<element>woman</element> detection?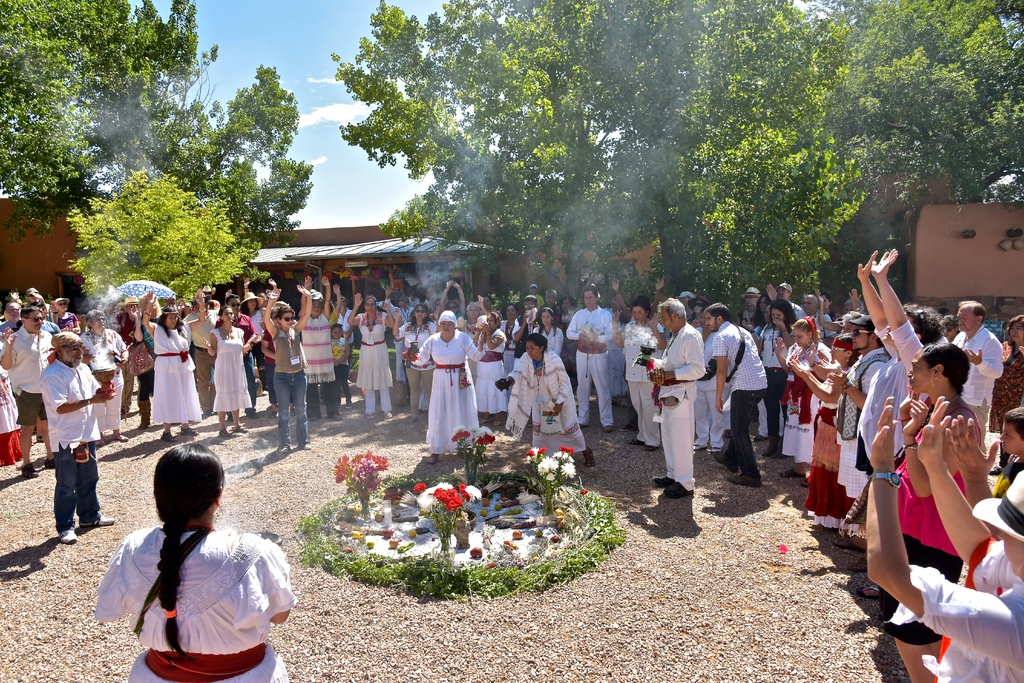
611, 299, 666, 447
